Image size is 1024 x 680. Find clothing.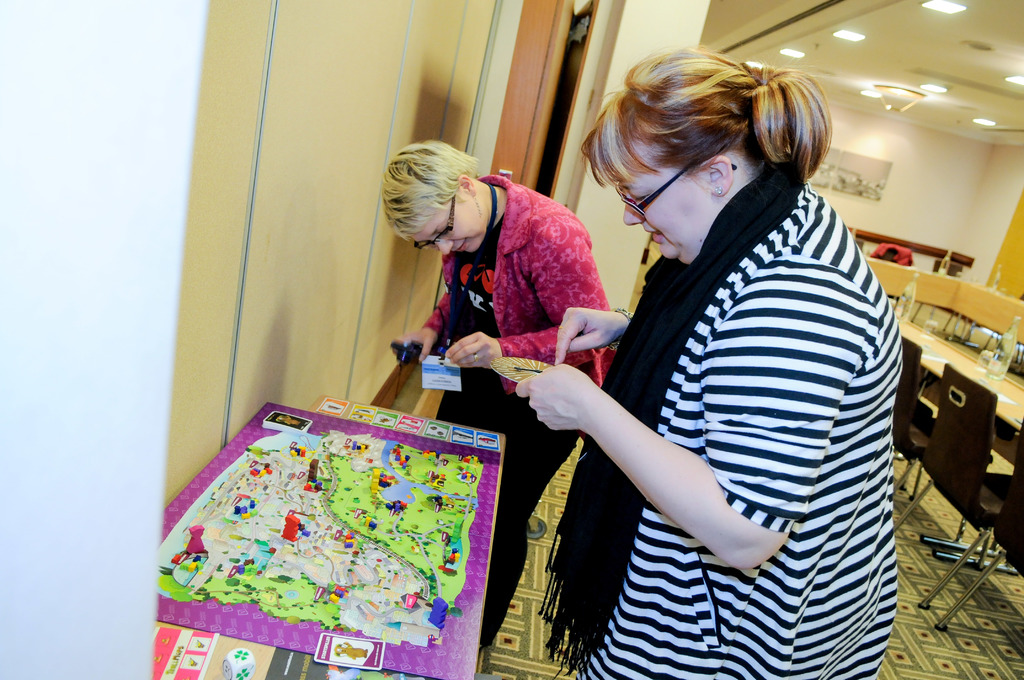
pyautogui.locateOnScreen(523, 131, 913, 671).
